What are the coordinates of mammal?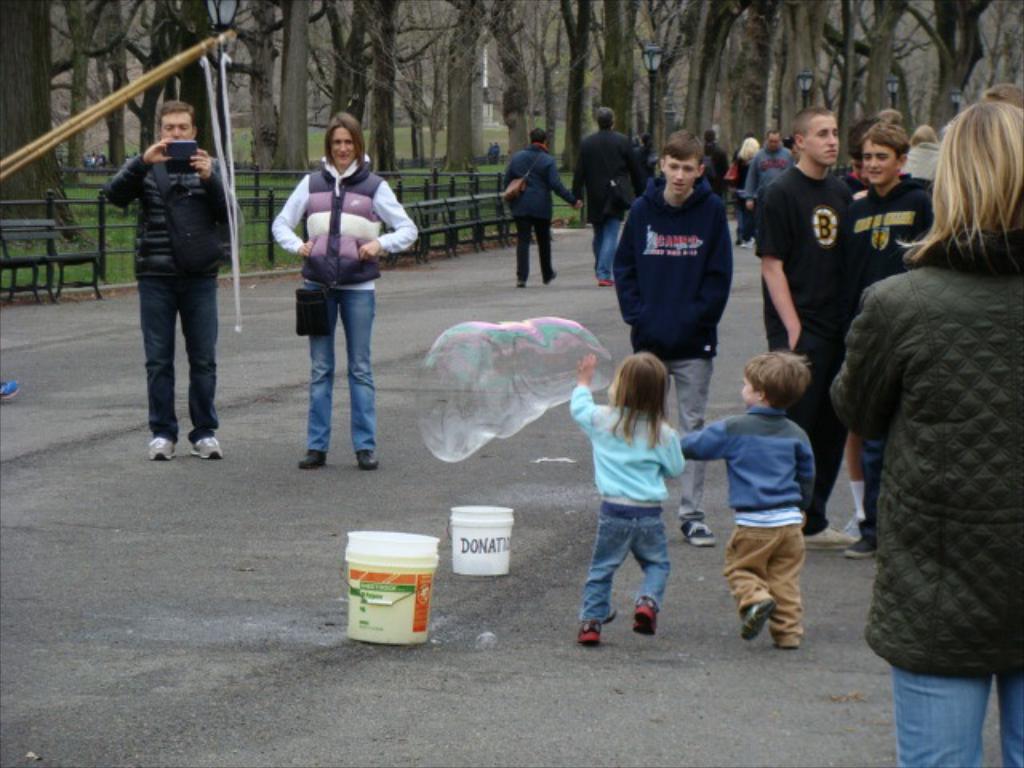
[x1=499, y1=131, x2=582, y2=288].
